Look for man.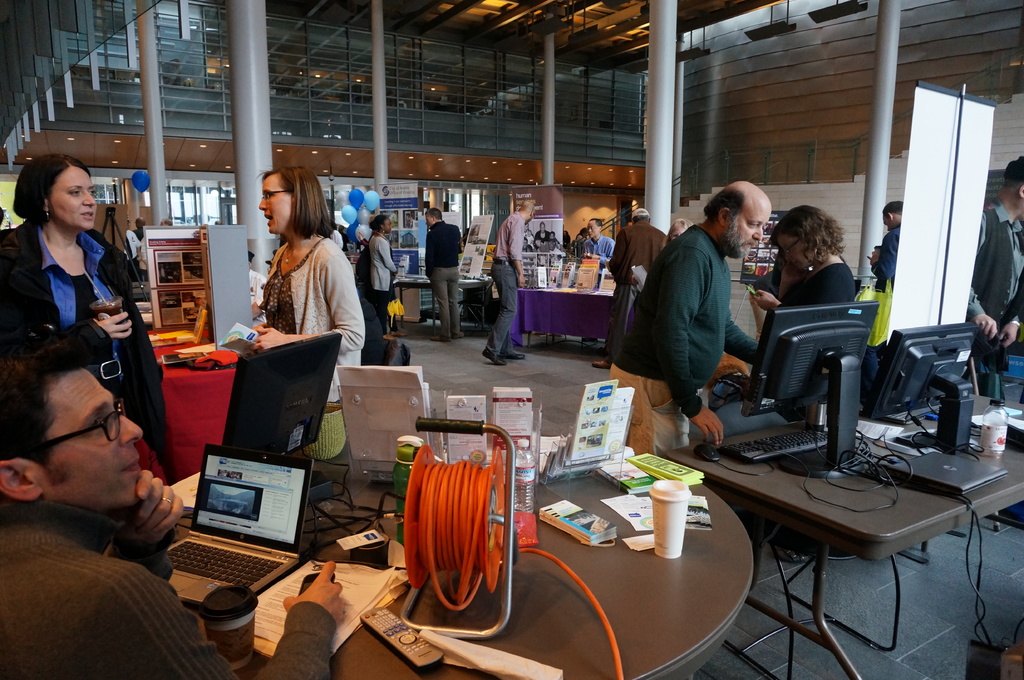
Found: x1=591, y1=207, x2=666, y2=370.
